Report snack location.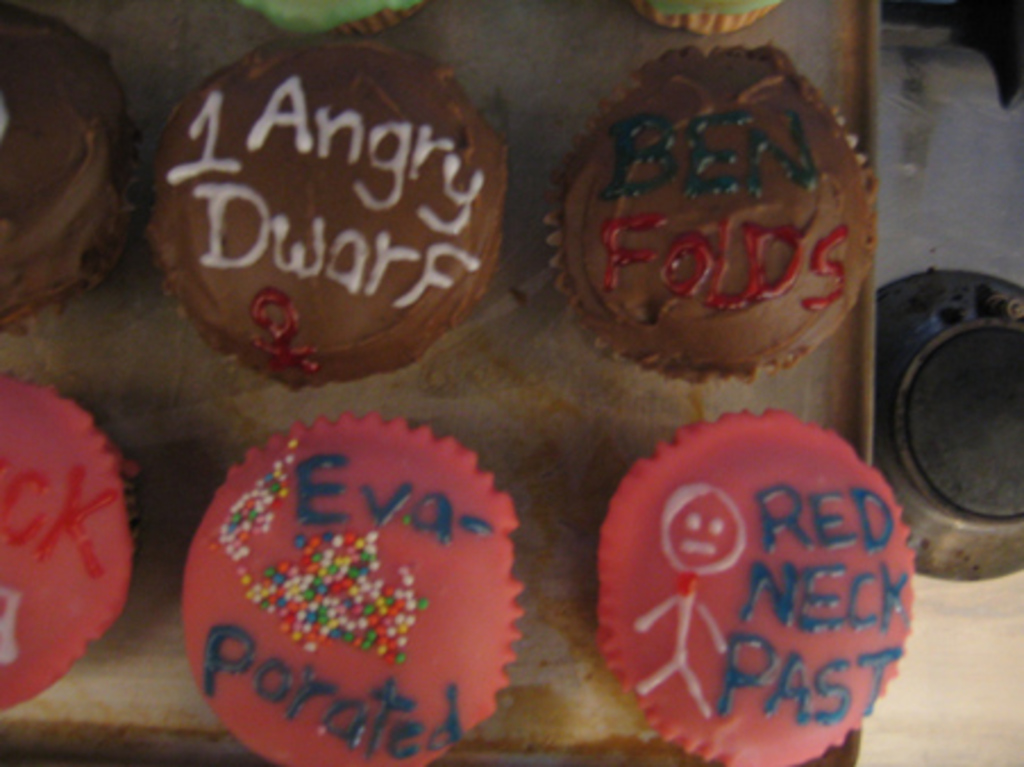
Report: {"left": 236, "top": 0, "right": 425, "bottom": 36}.
